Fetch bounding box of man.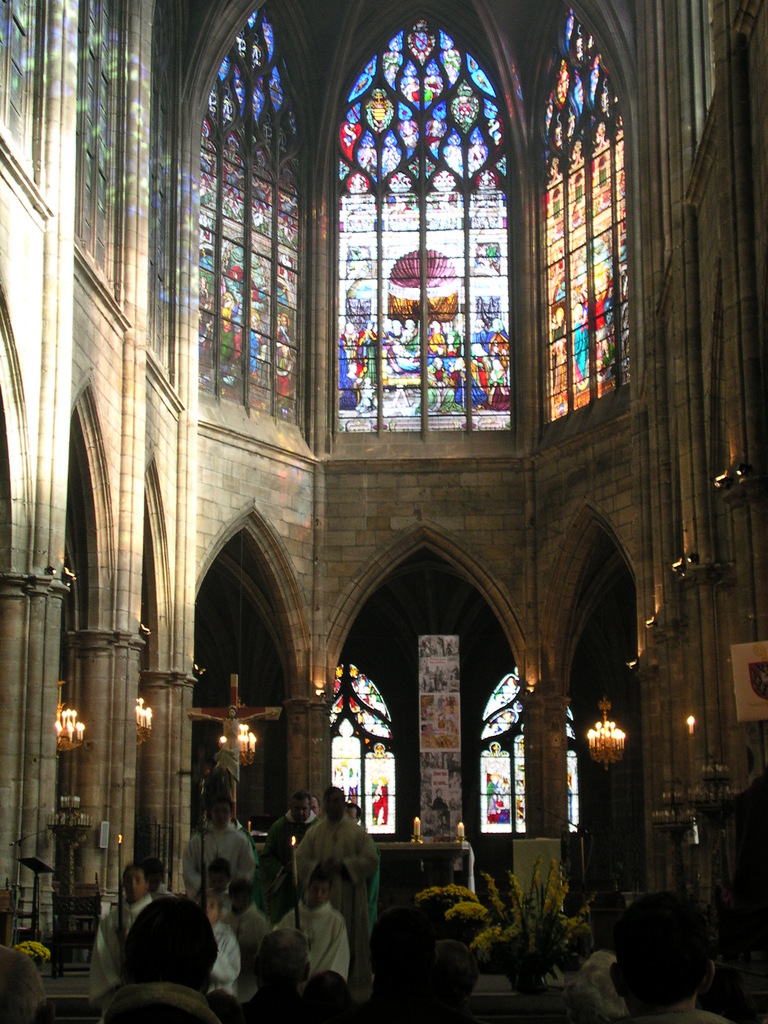
Bbox: (179,794,255,897).
